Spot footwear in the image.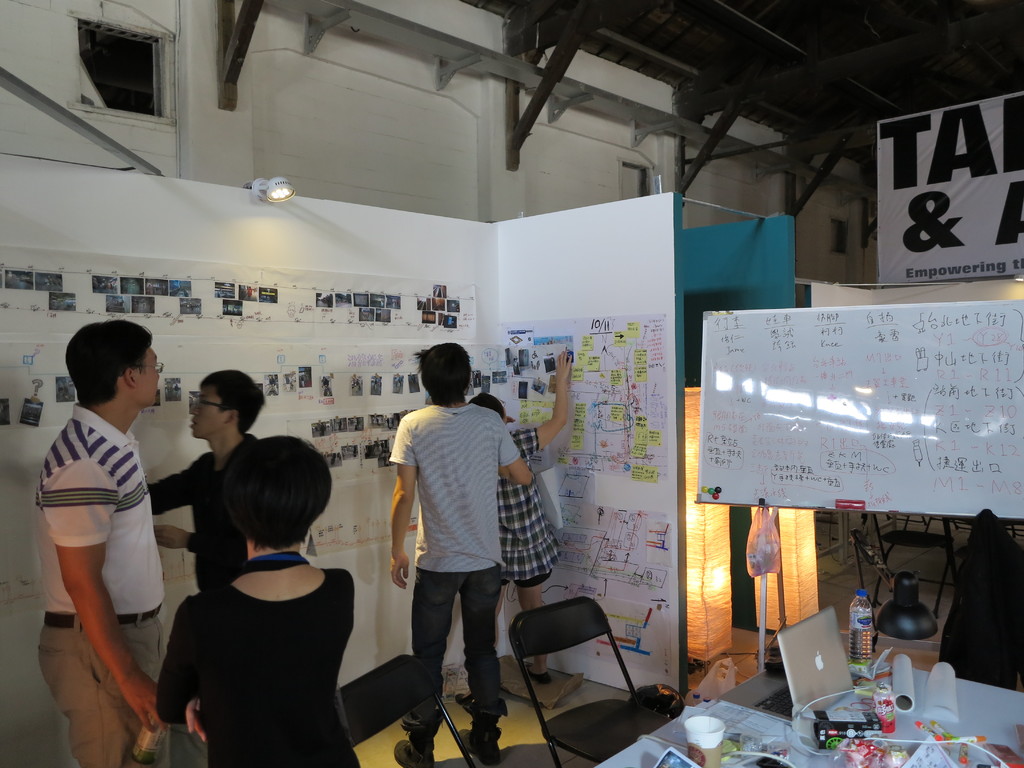
footwear found at rect(456, 700, 508, 767).
